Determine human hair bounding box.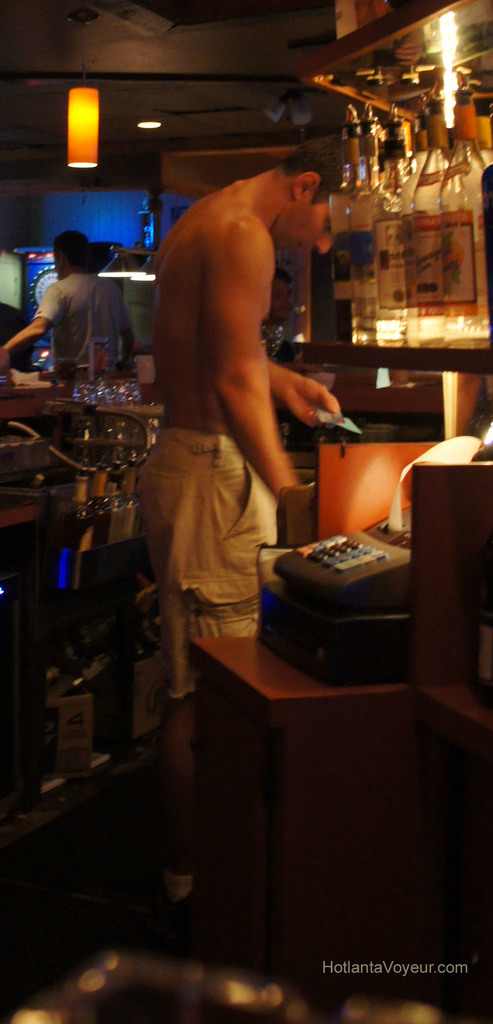
Determined: bbox=(269, 122, 351, 202).
